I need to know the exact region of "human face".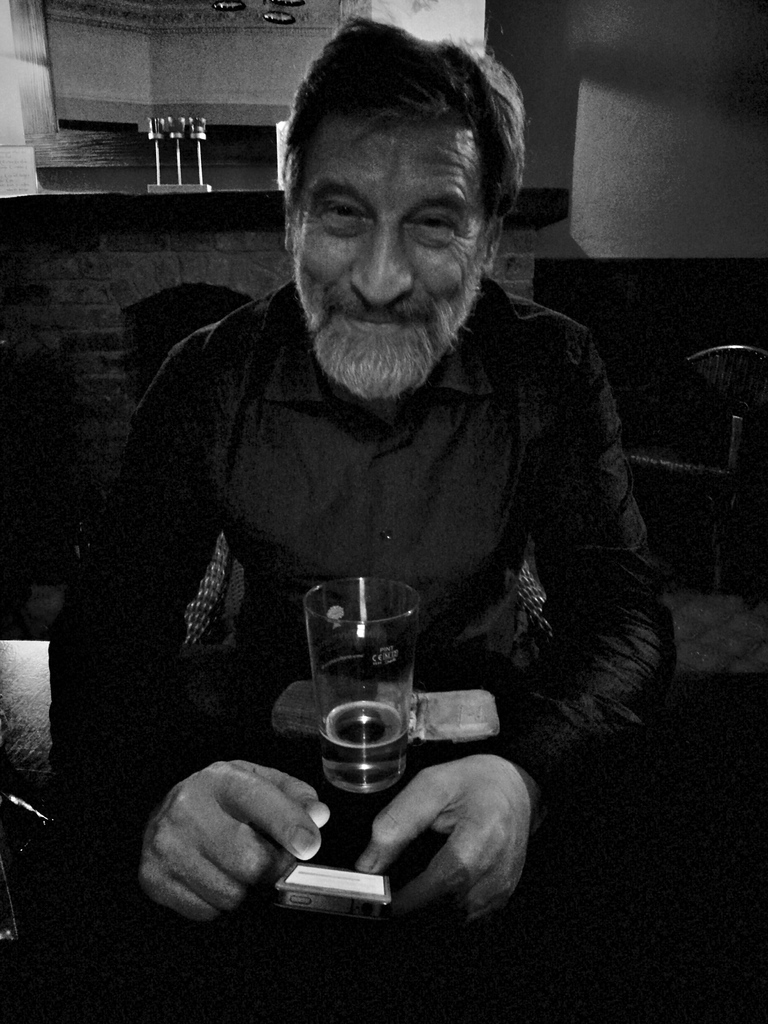
Region: 297 124 489 395.
